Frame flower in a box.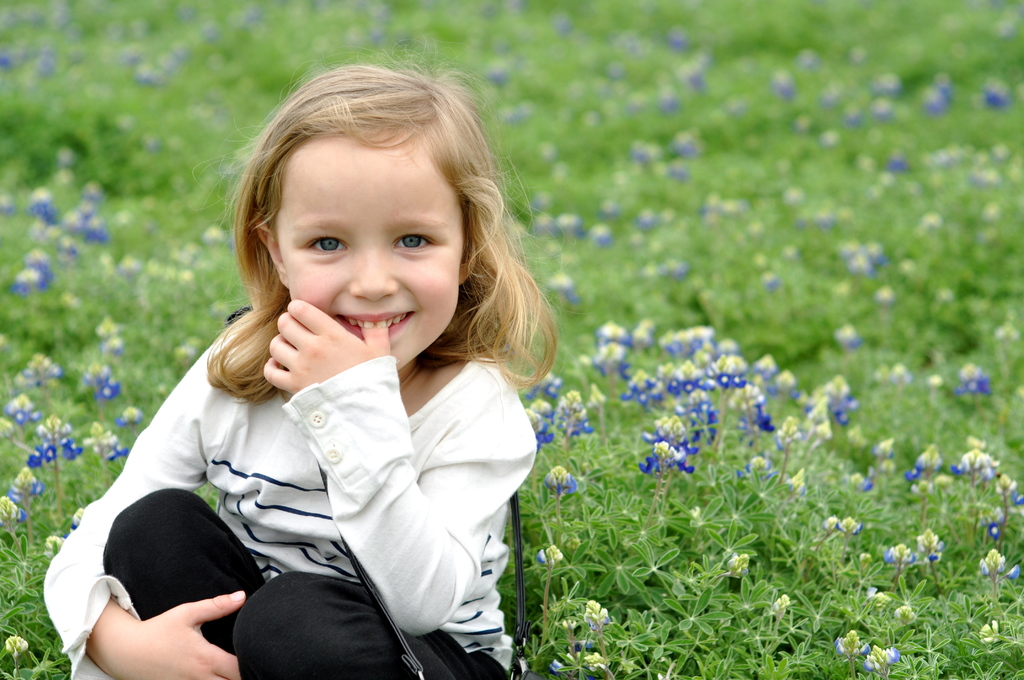
{"left": 957, "top": 446, "right": 993, "bottom": 474}.
